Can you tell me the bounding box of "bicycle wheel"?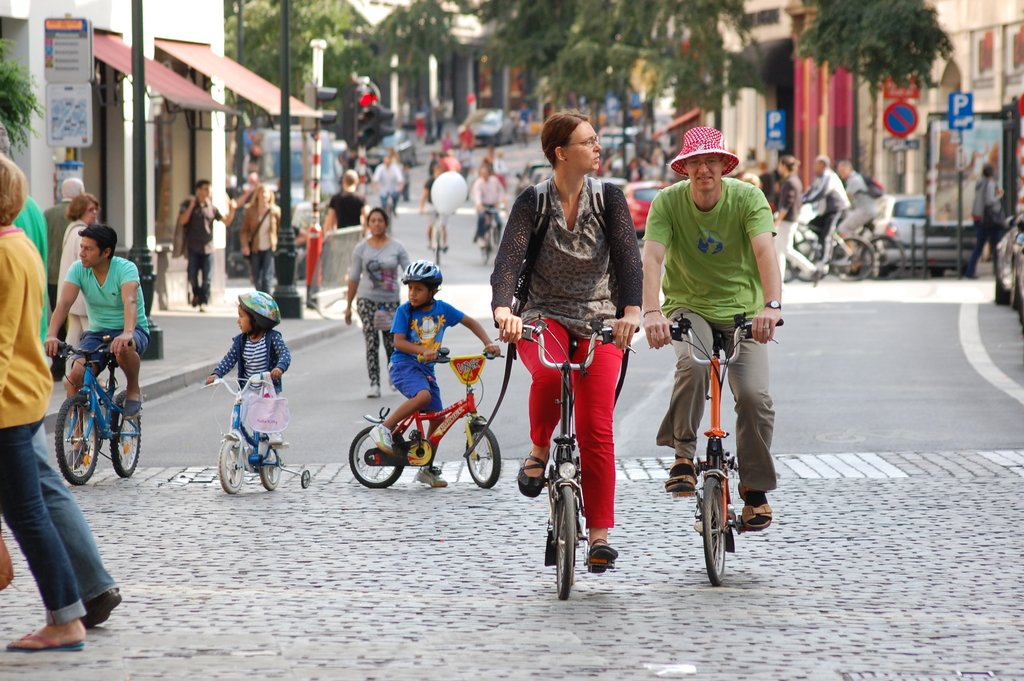
<region>215, 432, 245, 492</region>.
